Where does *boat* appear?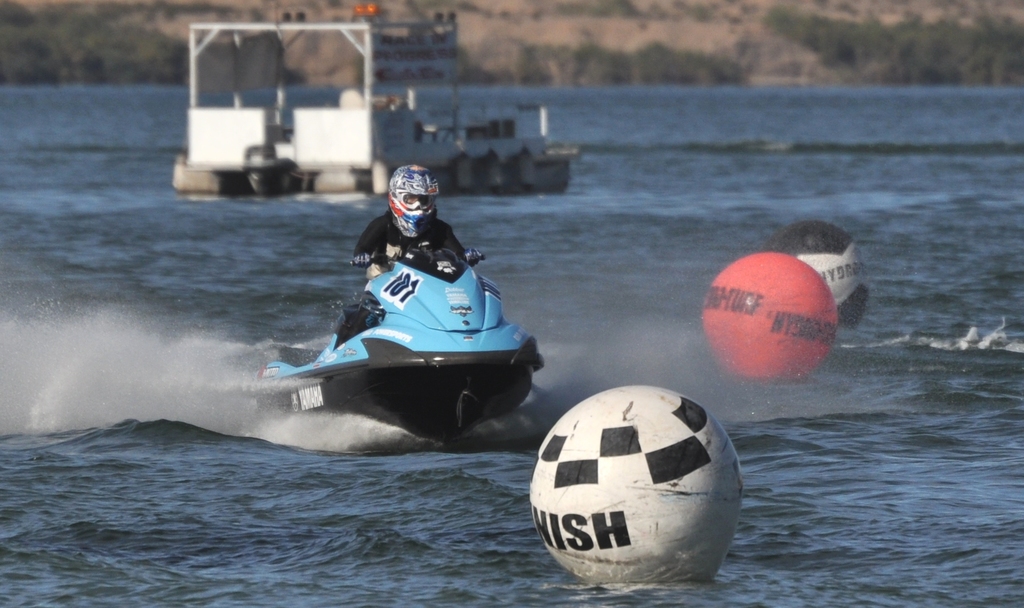
Appears at 227,201,549,455.
